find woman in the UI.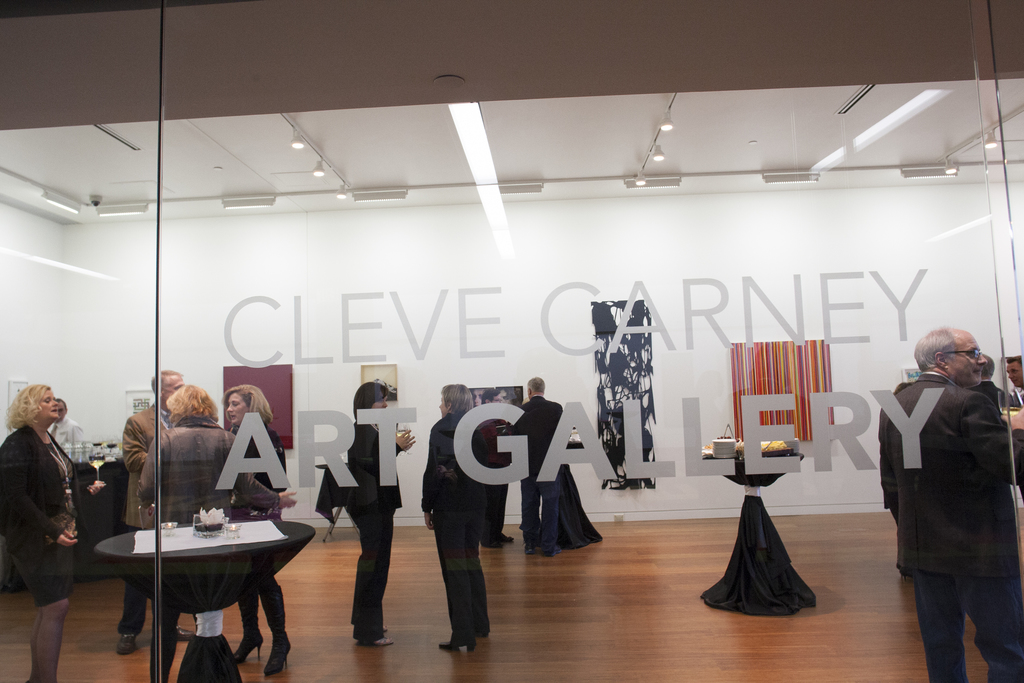
UI element at [342,378,416,646].
